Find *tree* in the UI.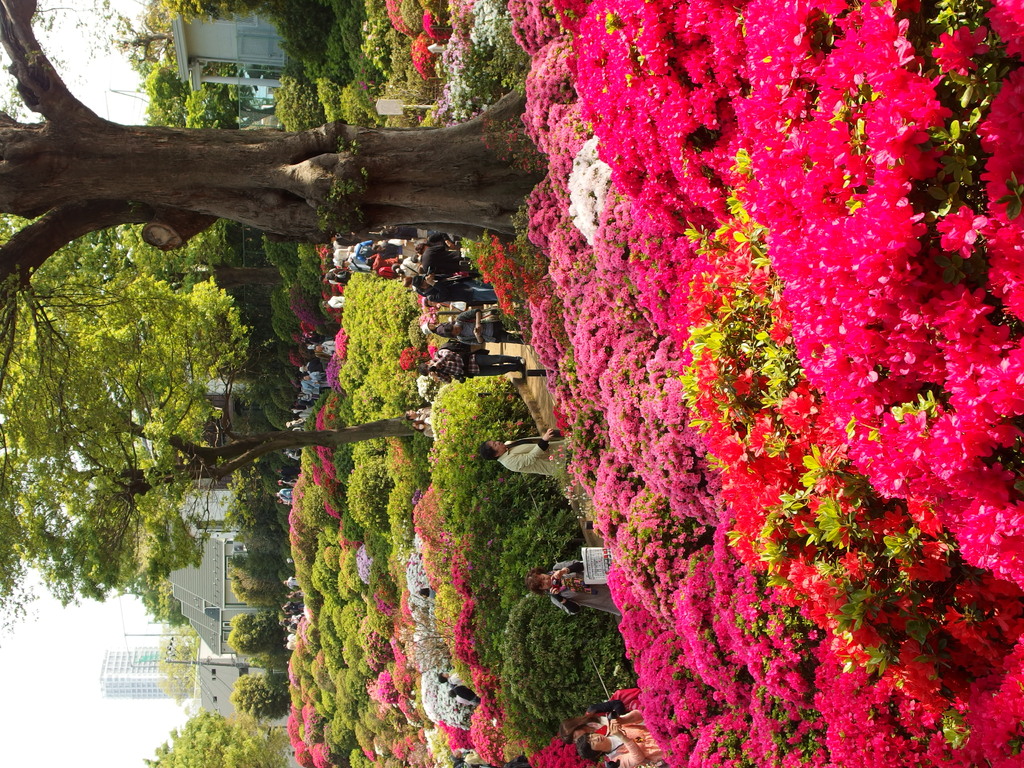
UI element at (x1=143, y1=708, x2=293, y2=765).
